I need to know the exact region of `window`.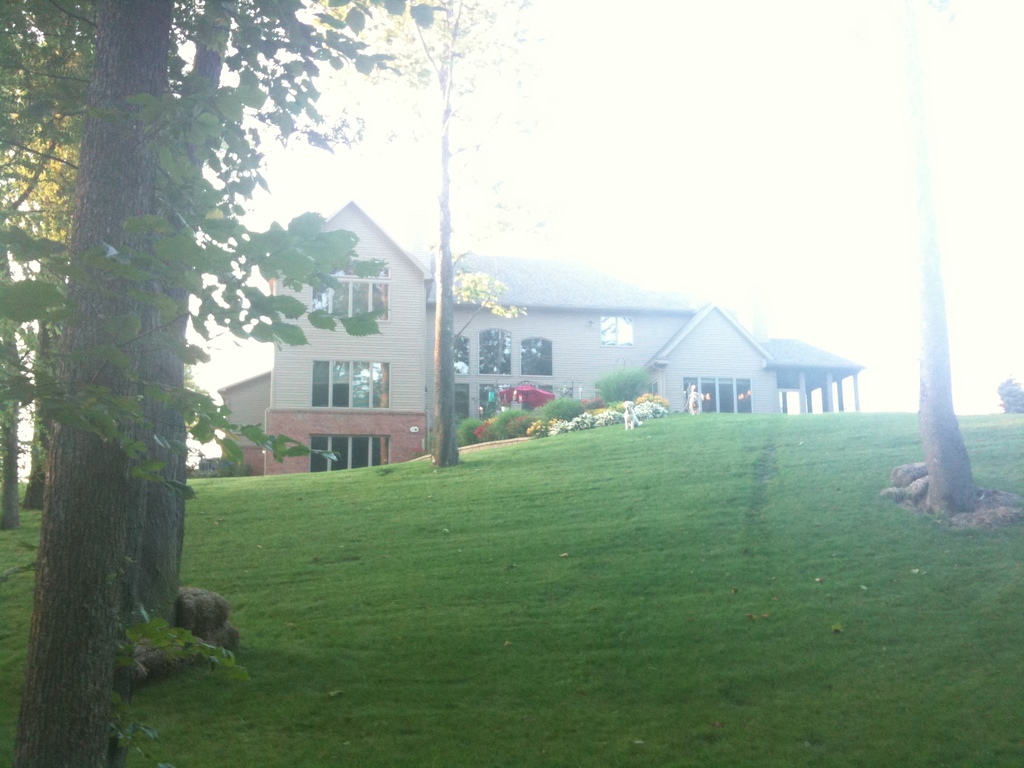
Region: [451,331,472,378].
